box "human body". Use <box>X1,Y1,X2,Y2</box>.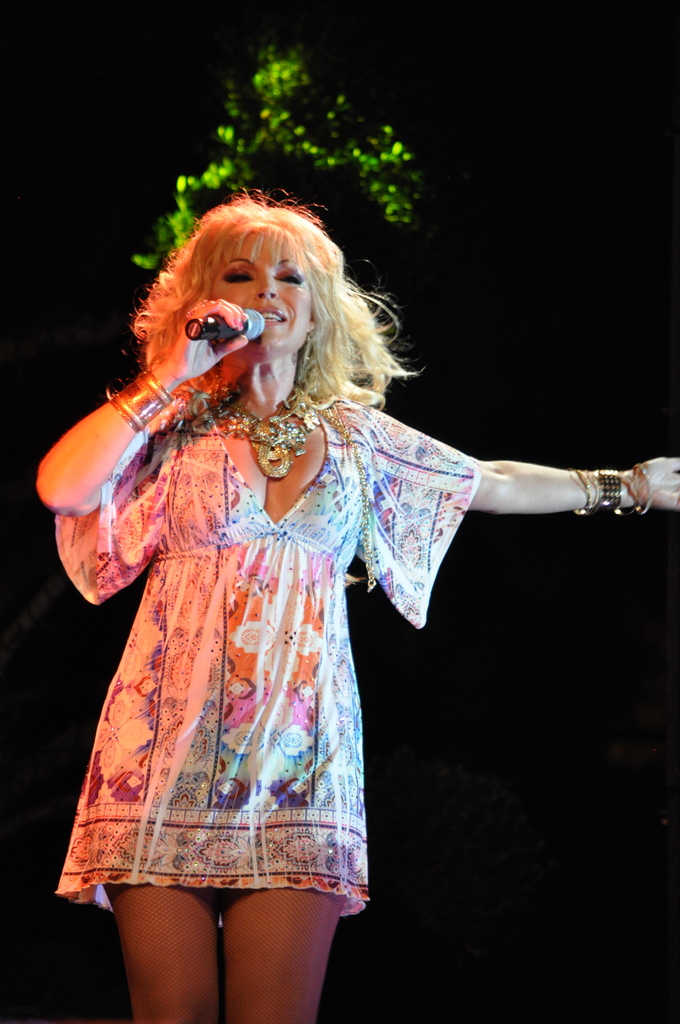
<box>38,184,679,1023</box>.
